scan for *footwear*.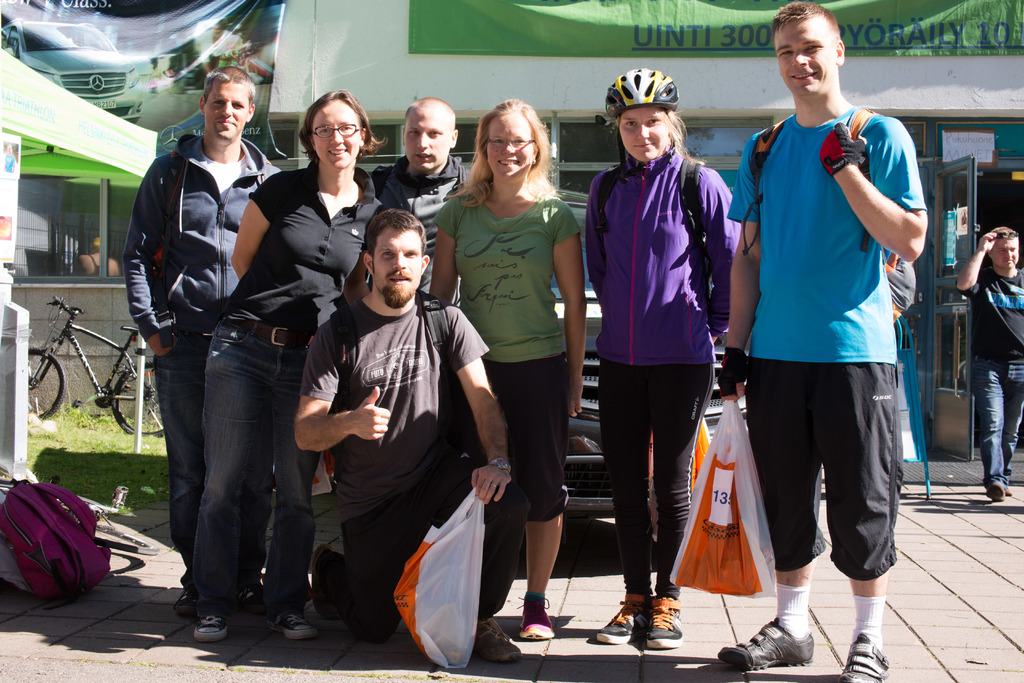
Scan result: <box>518,597,556,641</box>.
